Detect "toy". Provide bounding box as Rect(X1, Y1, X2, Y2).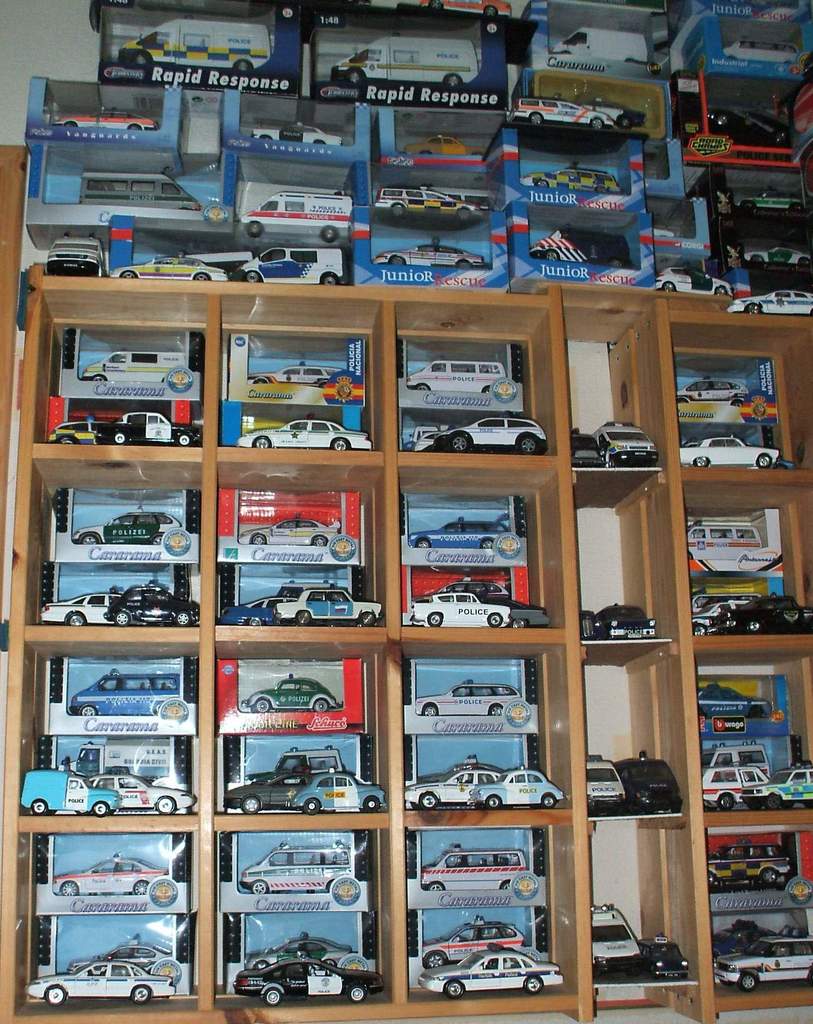
Rect(45, 237, 105, 276).
